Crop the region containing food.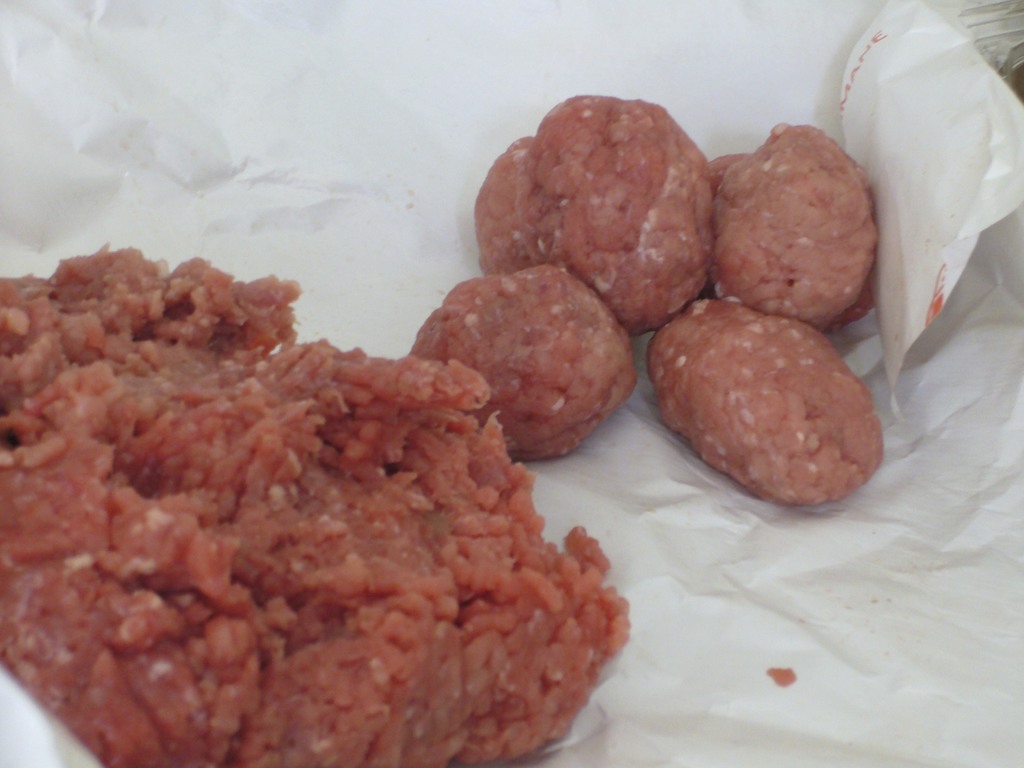
Crop region: <region>0, 241, 633, 767</region>.
